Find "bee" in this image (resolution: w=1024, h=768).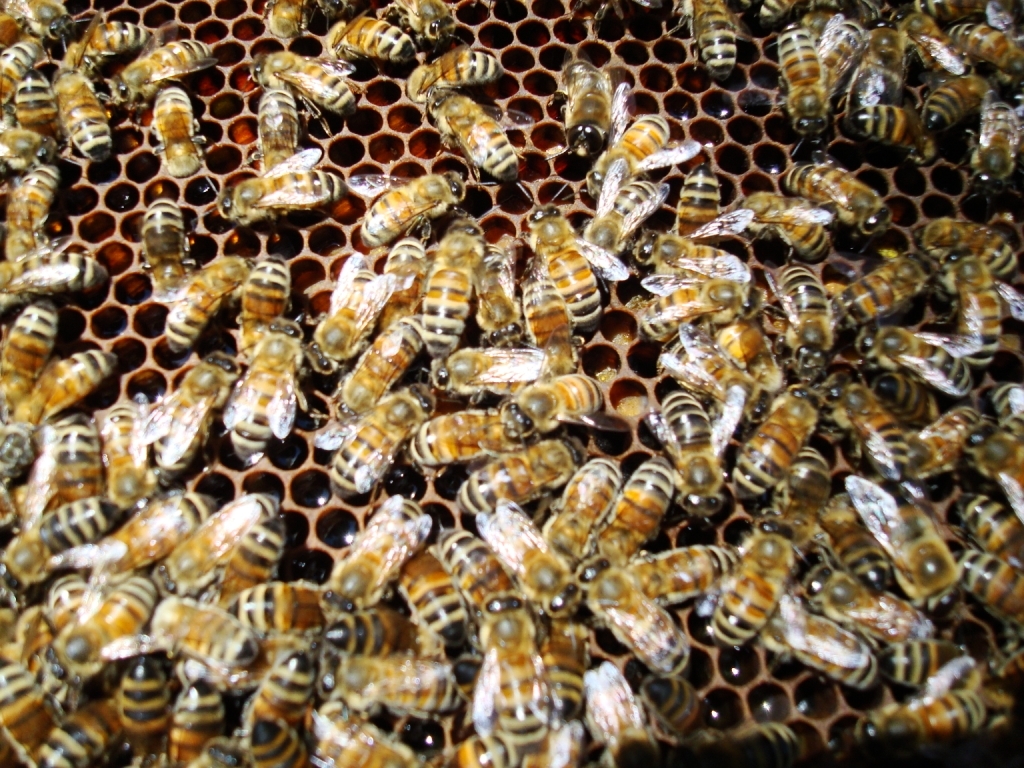
x1=576, y1=162, x2=679, y2=250.
